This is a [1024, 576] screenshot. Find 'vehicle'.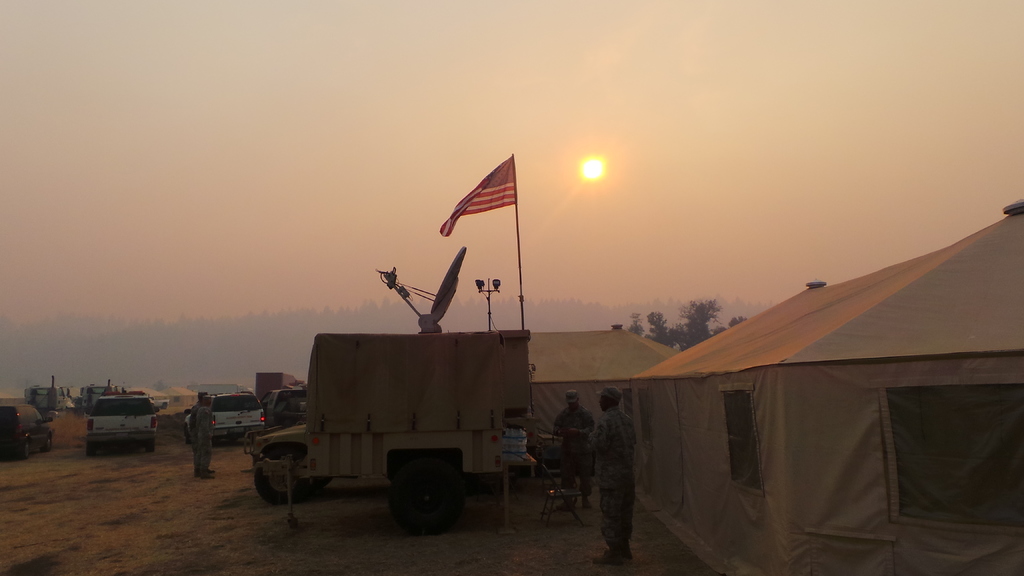
Bounding box: {"left": 268, "top": 386, "right": 307, "bottom": 432}.
